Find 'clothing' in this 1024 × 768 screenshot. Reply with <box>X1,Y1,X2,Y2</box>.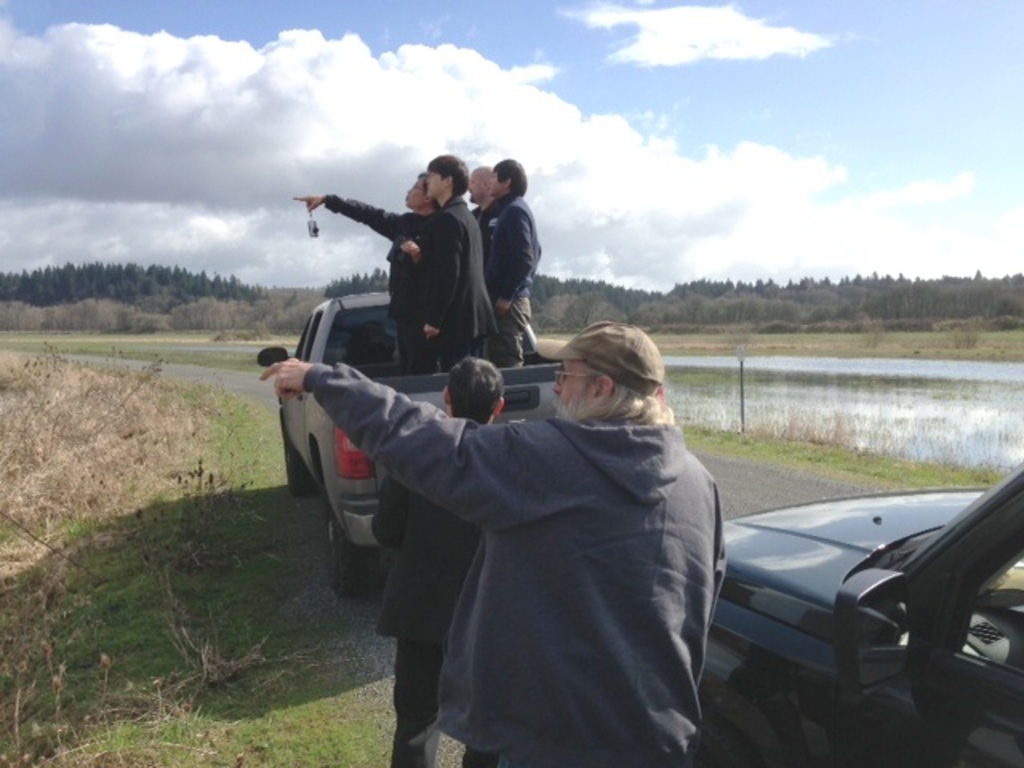
<box>360,469,483,766</box>.
